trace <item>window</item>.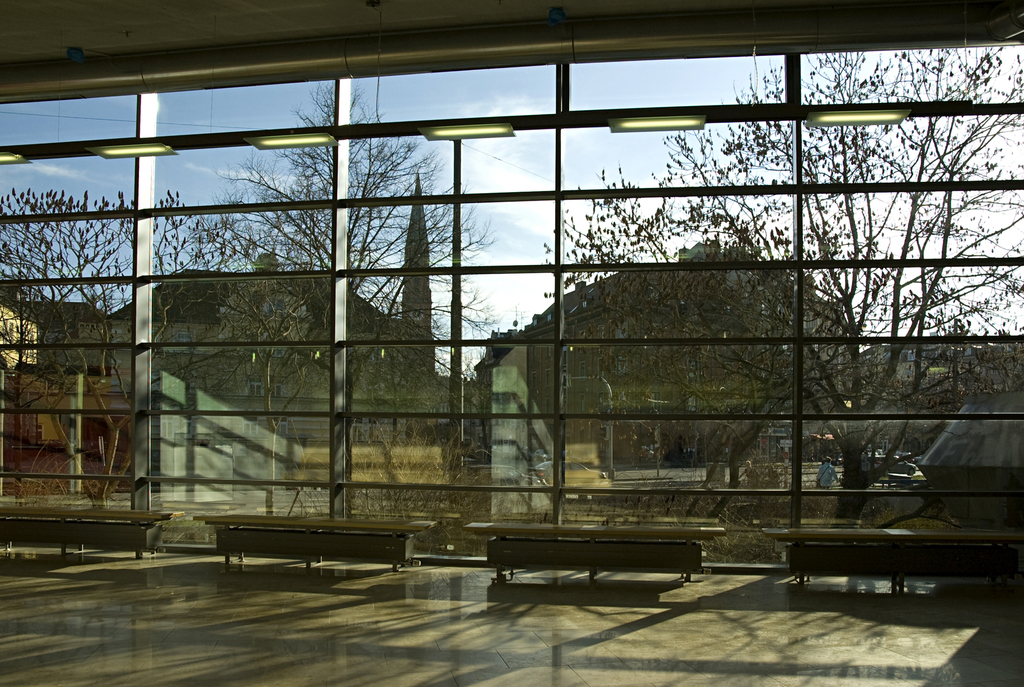
Traced to (x1=563, y1=346, x2=568, y2=366).
